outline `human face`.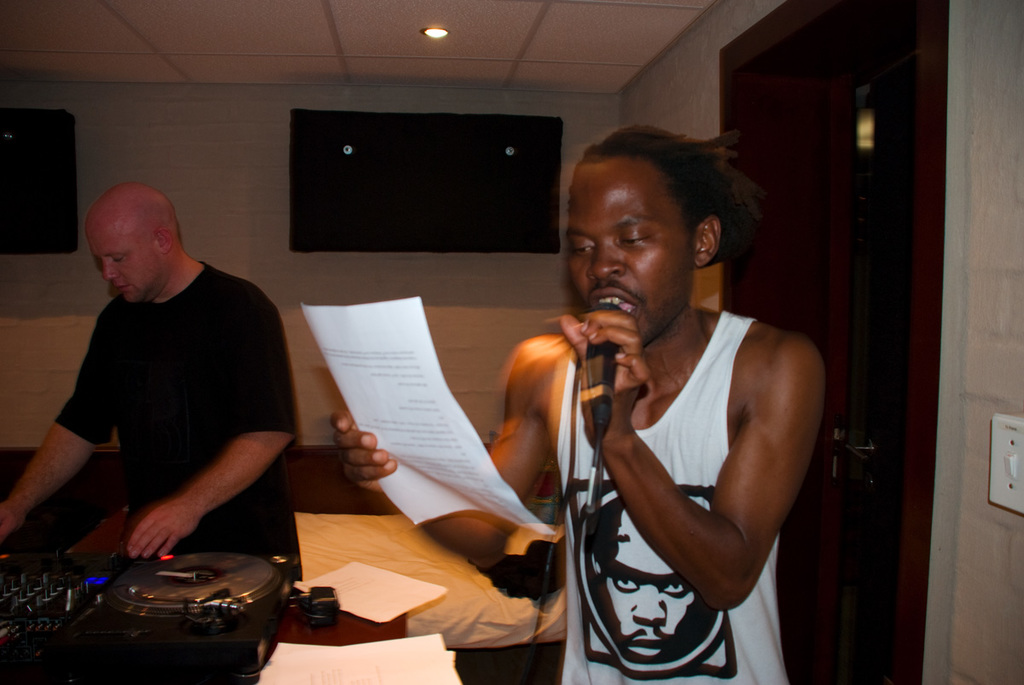
Outline: {"x1": 90, "y1": 219, "x2": 164, "y2": 305}.
